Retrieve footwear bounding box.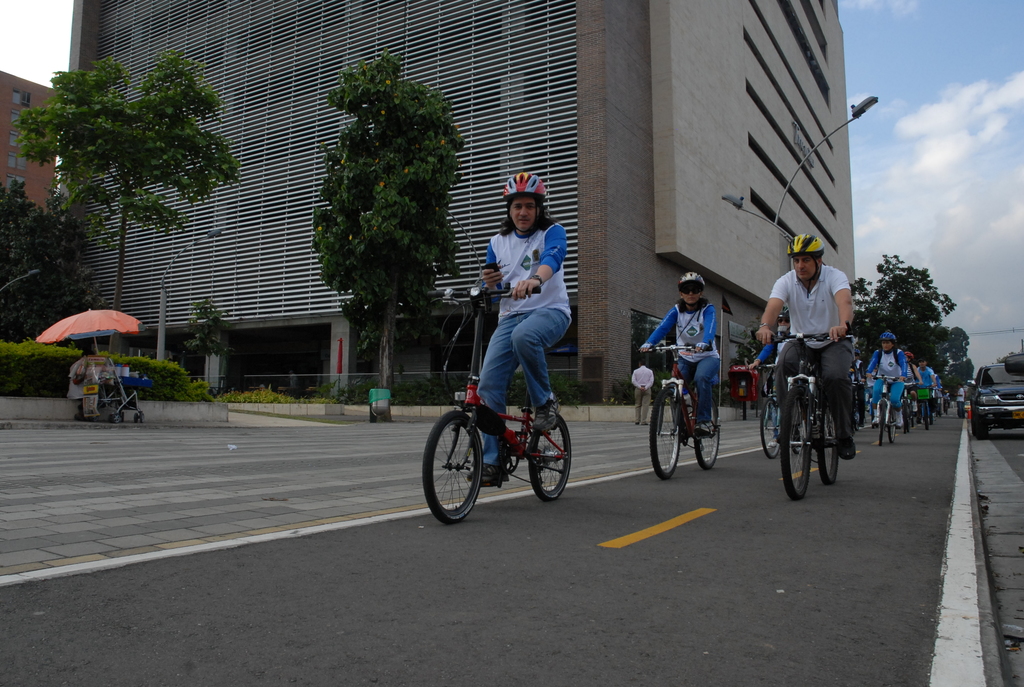
Bounding box: (641,423,650,427).
